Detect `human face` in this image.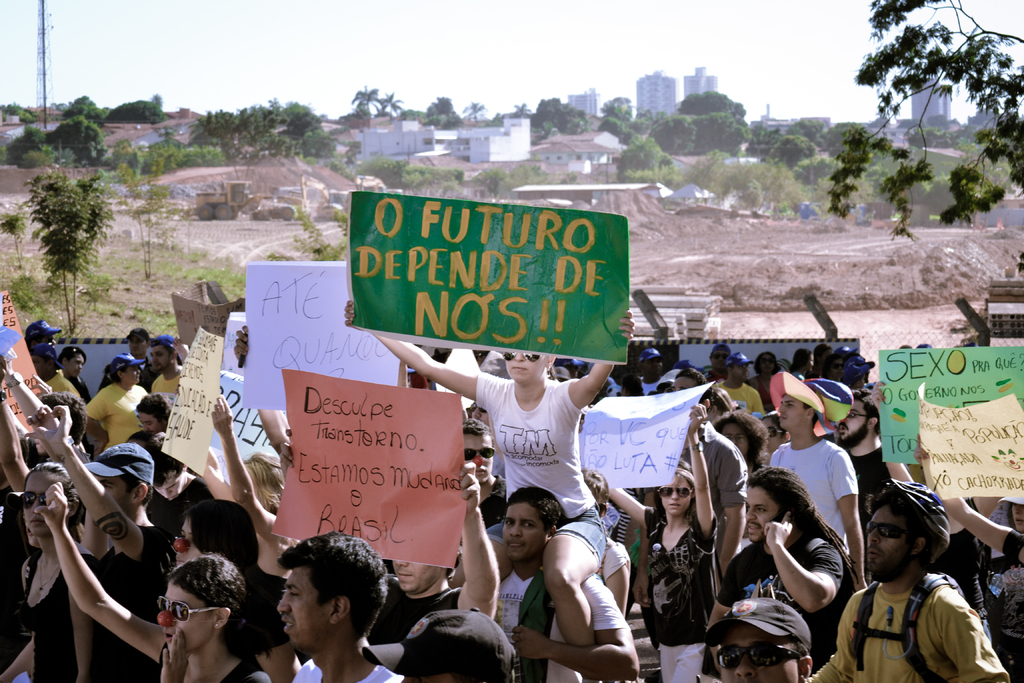
Detection: l=718, t=624, r=801, b=682.
